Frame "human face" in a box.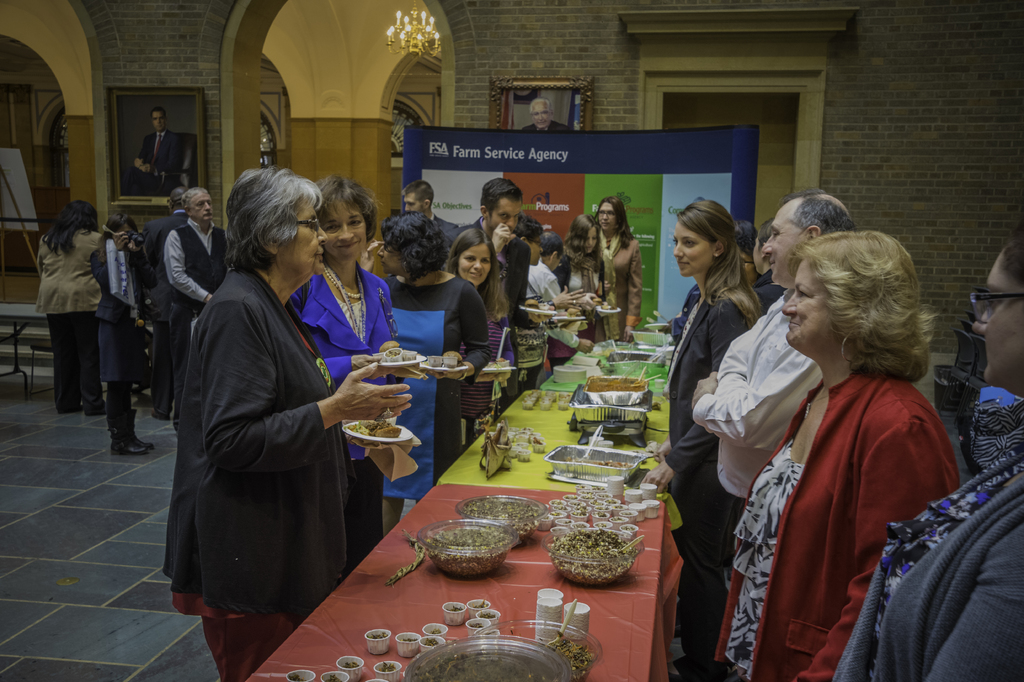
bbox=[758, 200, 796, 281].
